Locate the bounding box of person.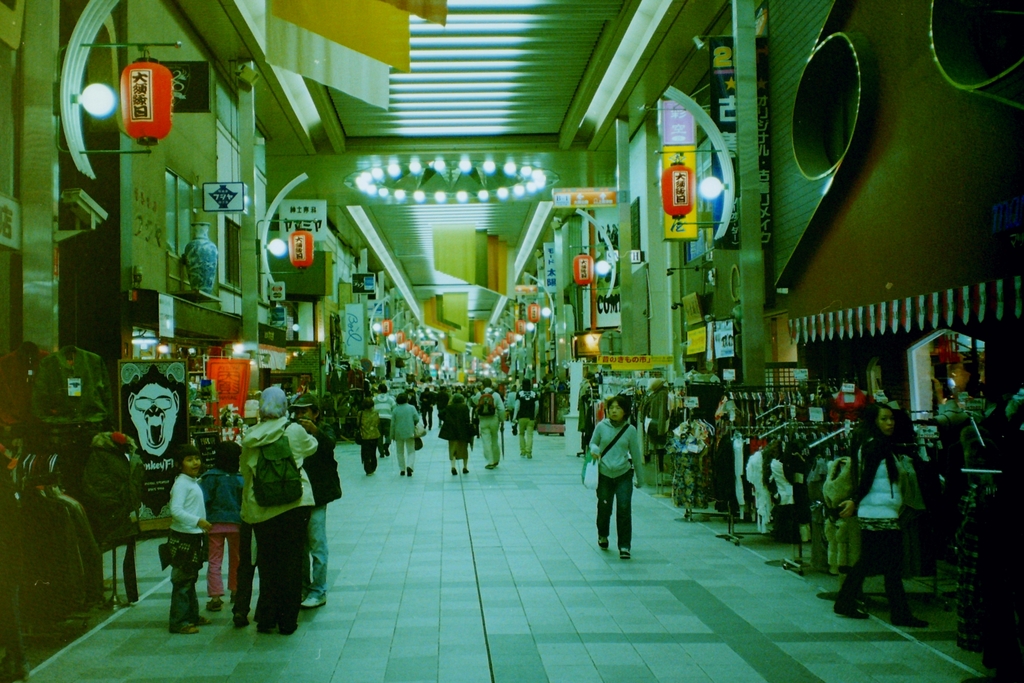
Bounding box: detection(354, 391, 401, 484).
